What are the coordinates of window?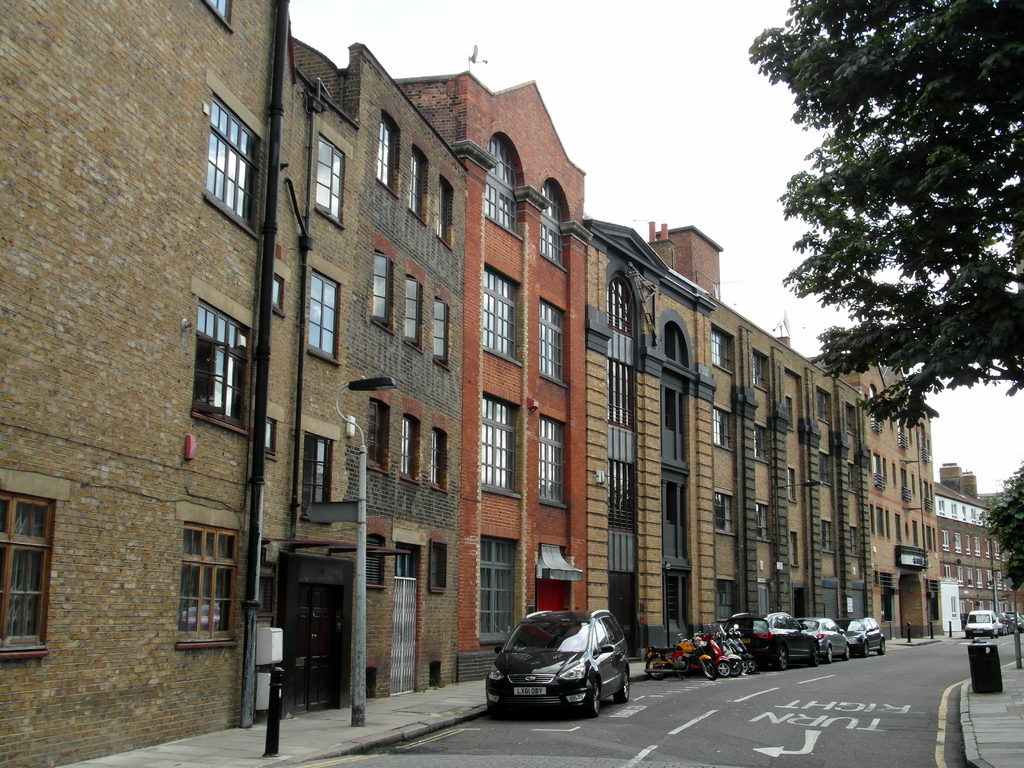
BBox(538, 302, 566, 383).
